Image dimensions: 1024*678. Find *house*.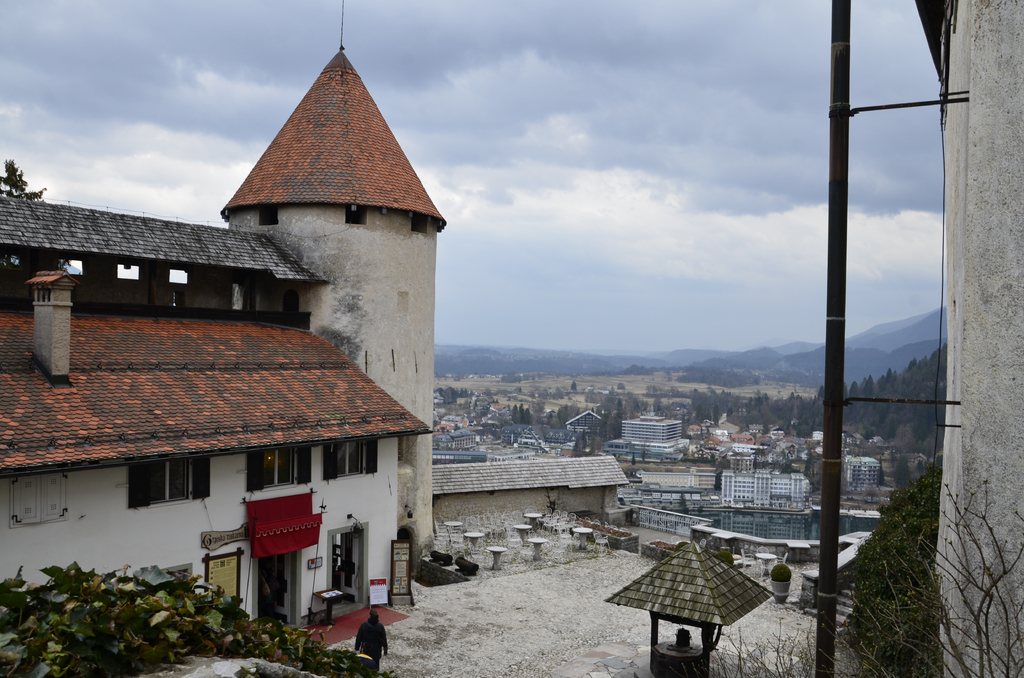
[x1=510, y1=418, x2=577, y2=452].
